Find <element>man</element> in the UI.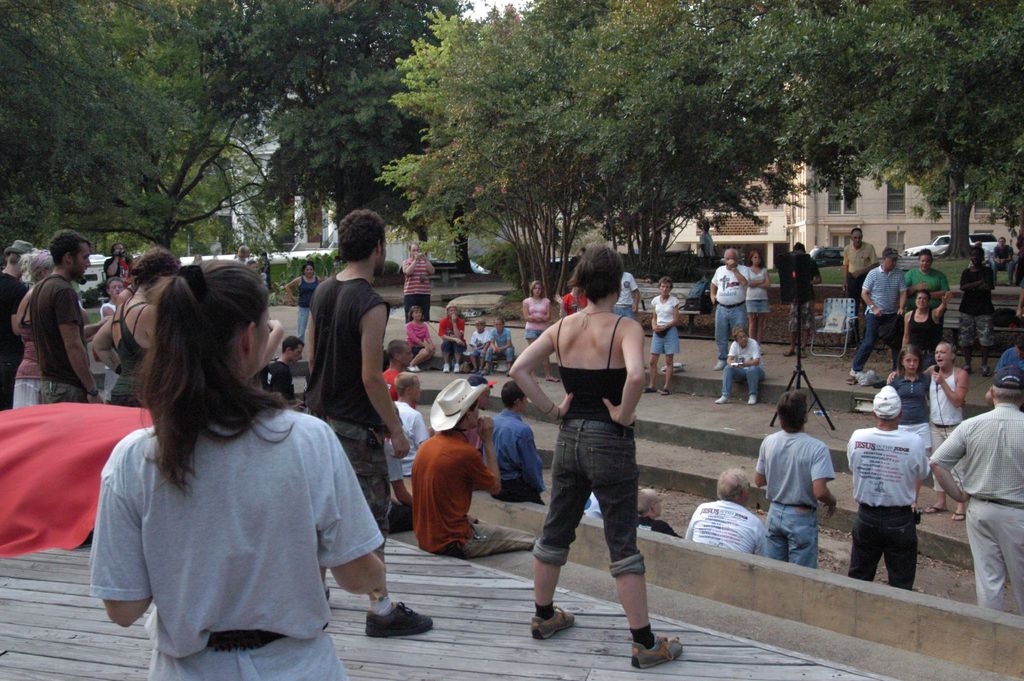
UI element at <region>106, 246, 138, 294</region>.
